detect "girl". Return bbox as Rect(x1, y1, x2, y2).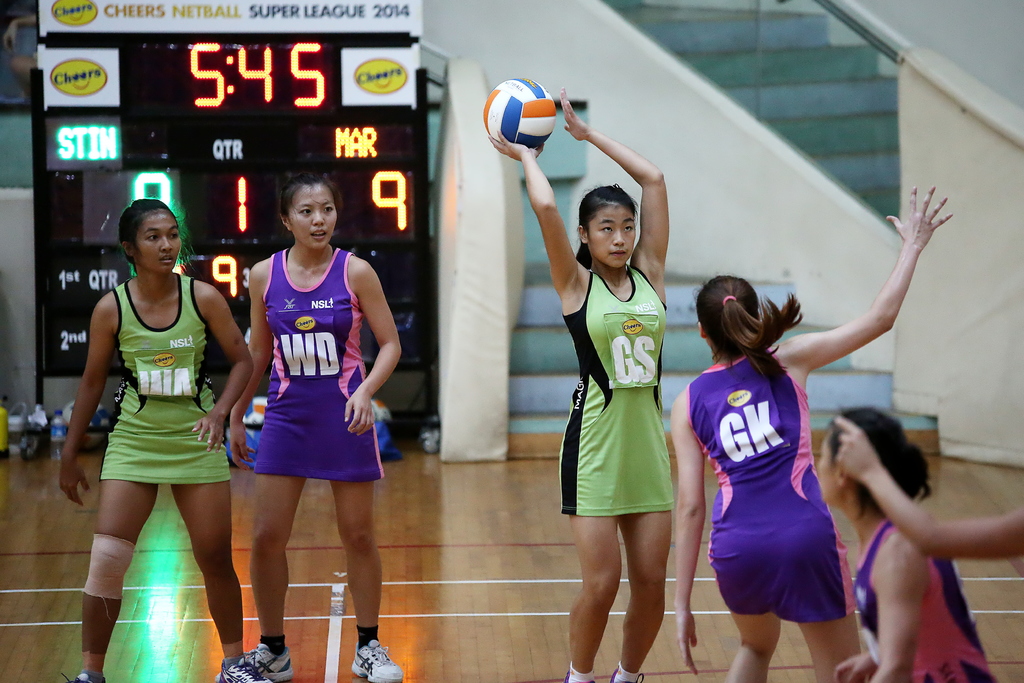
Rect(488, 84, 682, 682).
